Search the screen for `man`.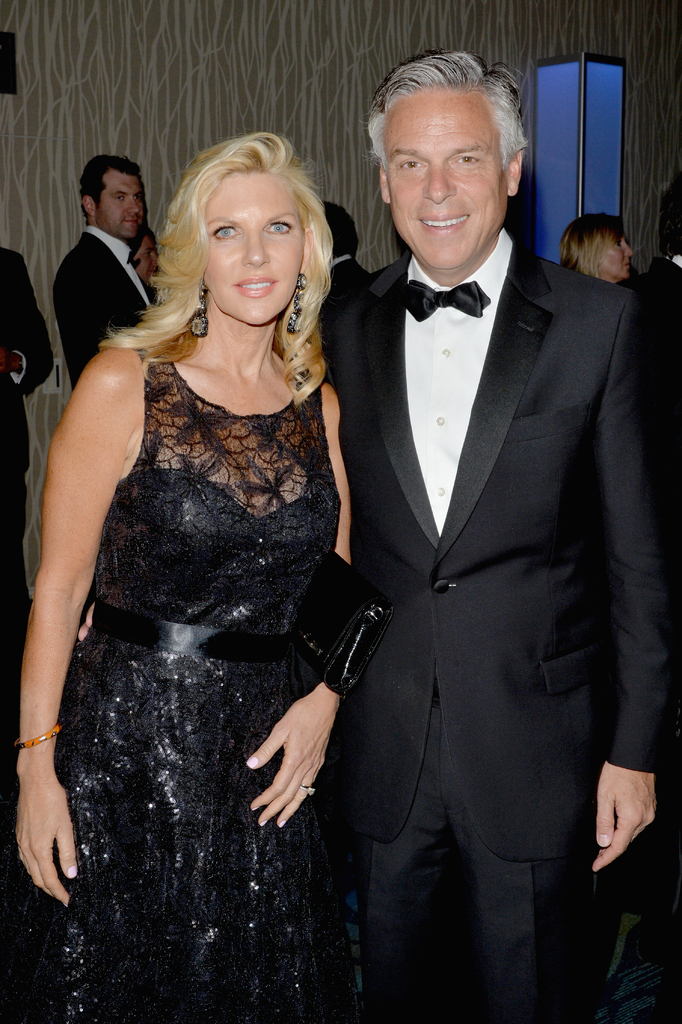
Found at region(46, 152, 174, 397).
